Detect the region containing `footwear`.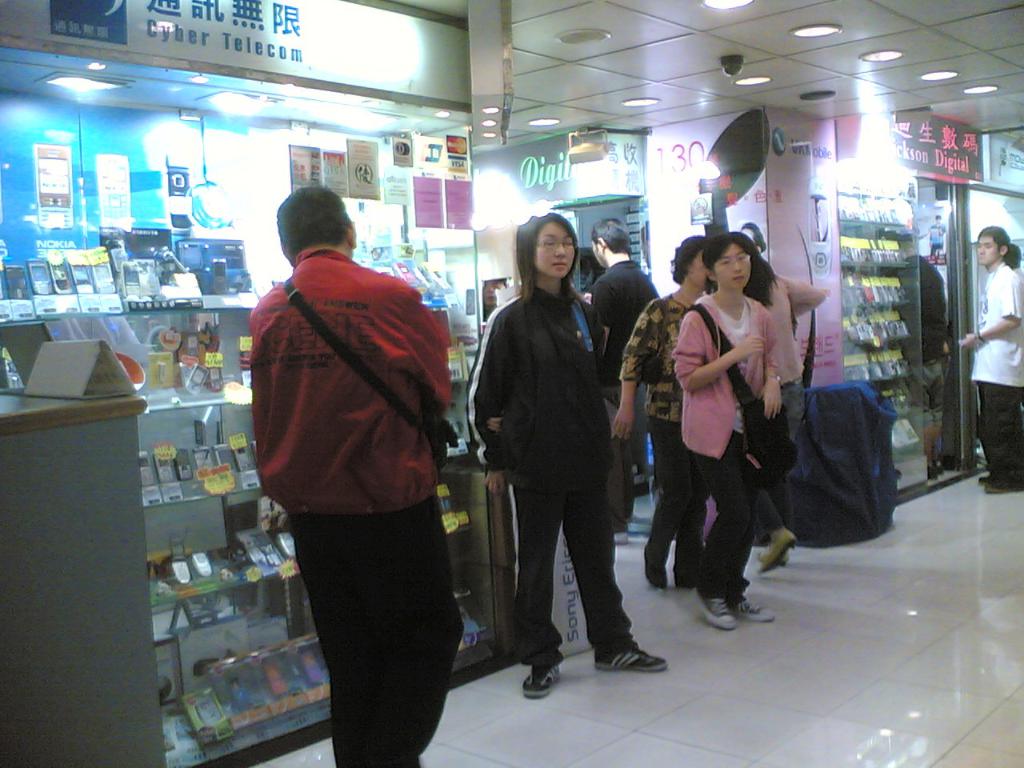
crop(594, 632, 670, 678).
